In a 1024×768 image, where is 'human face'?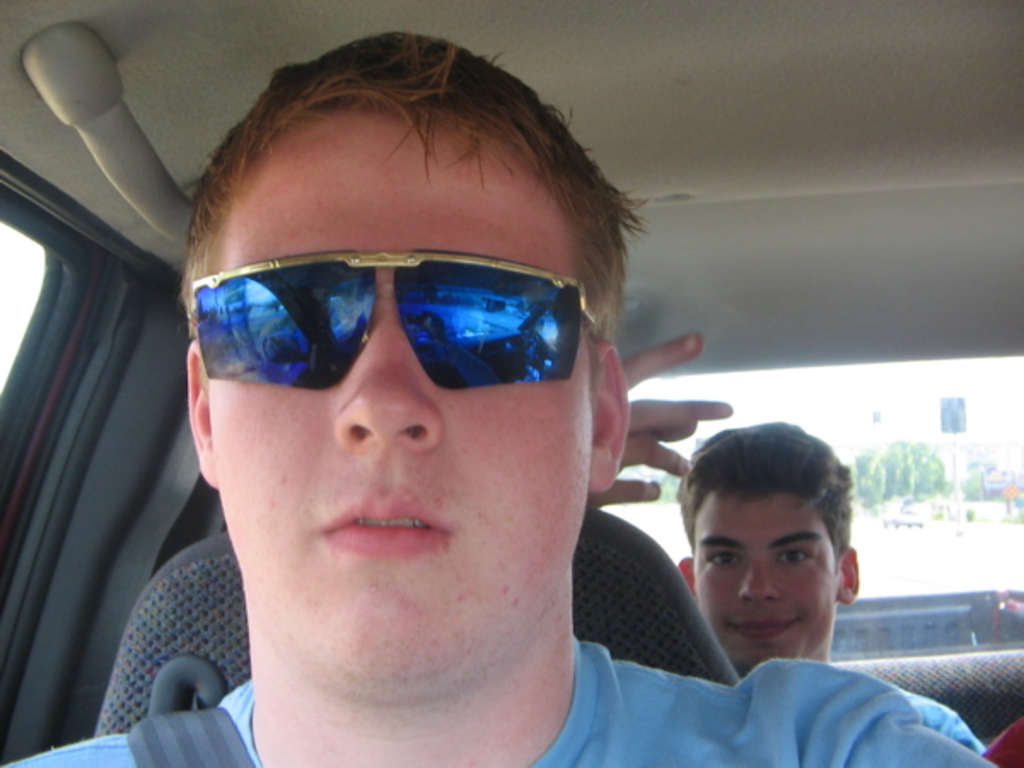
BBox(203, 106, 594, 689).
